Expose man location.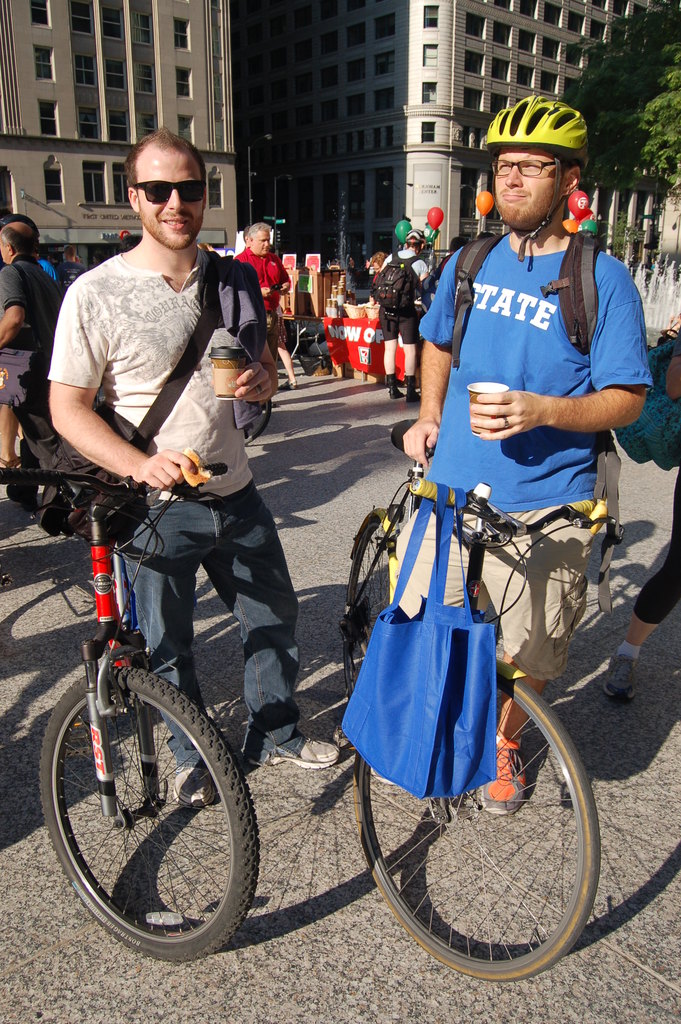
Exposed at [x1=238, y1=218, x2=299, y2=390].
